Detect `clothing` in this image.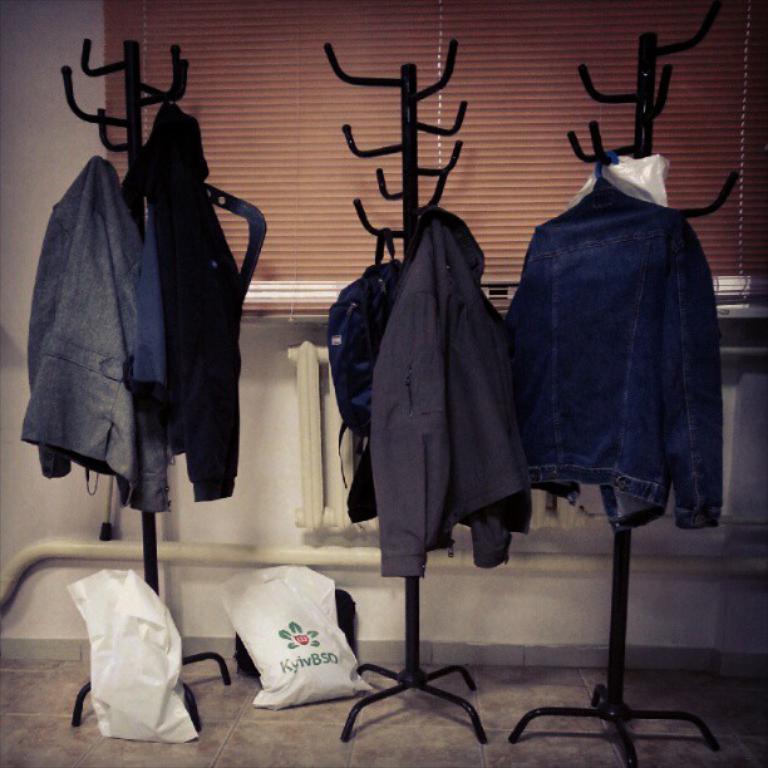
Detection: (x1=501, y1=176, x2=724, y2=533).
